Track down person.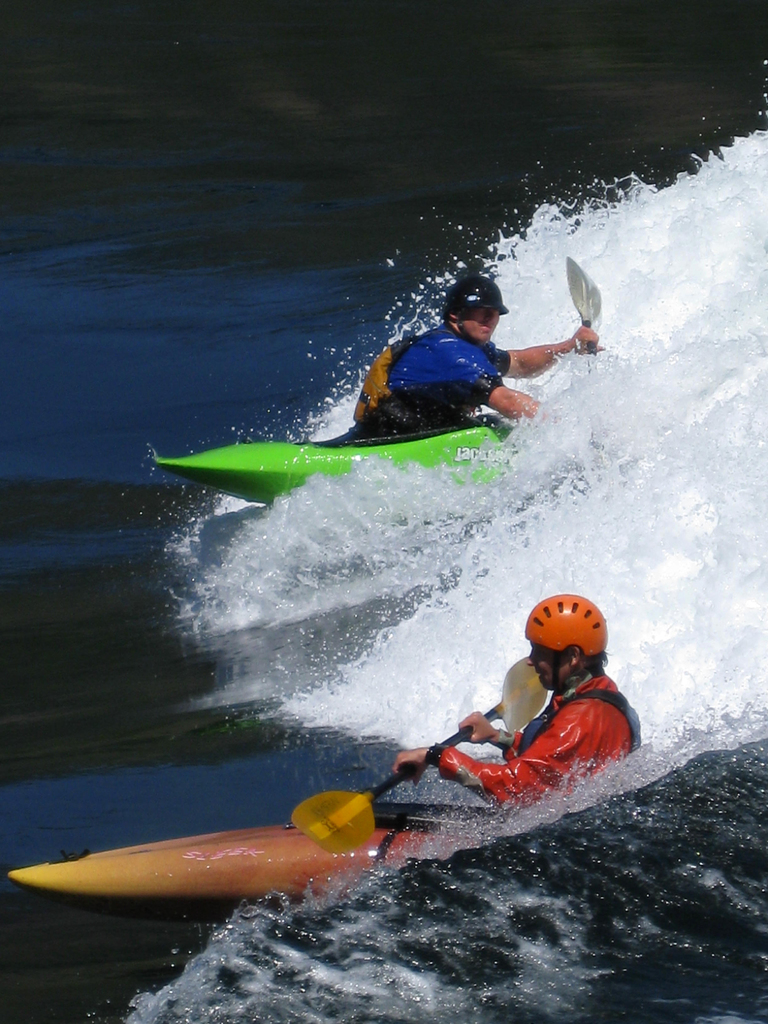
Tracked to x1=347 y1=276 x2=605 y2=438.
